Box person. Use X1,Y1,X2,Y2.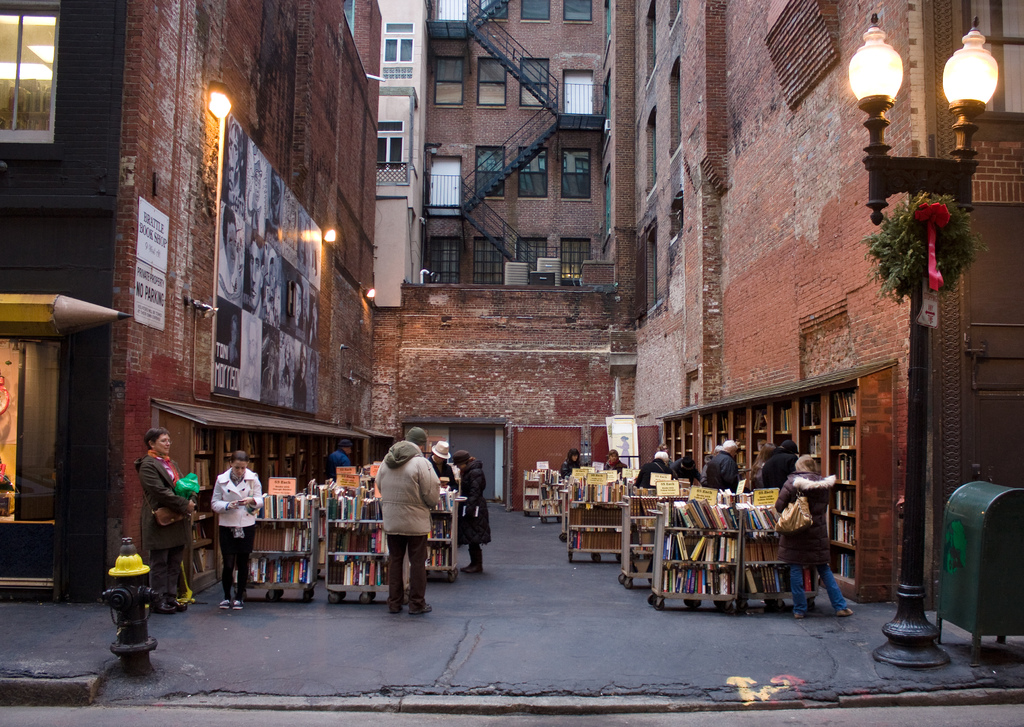
632,449,672,487.
